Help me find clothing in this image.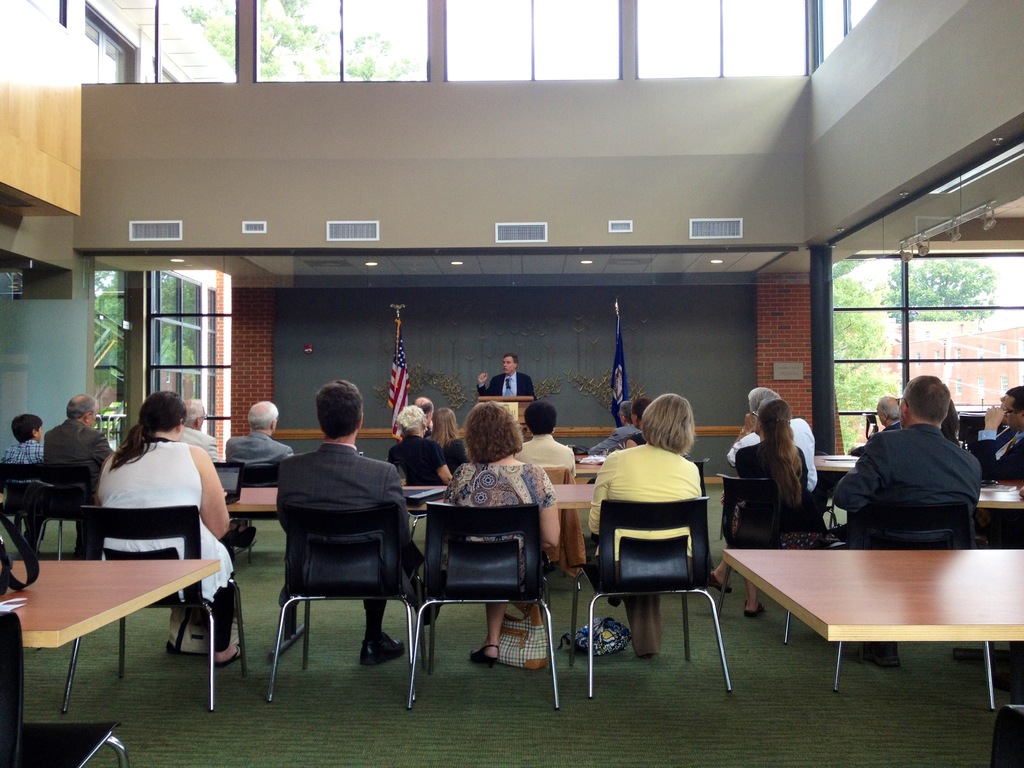
Found it: crop(517, 425, 575, 466).
